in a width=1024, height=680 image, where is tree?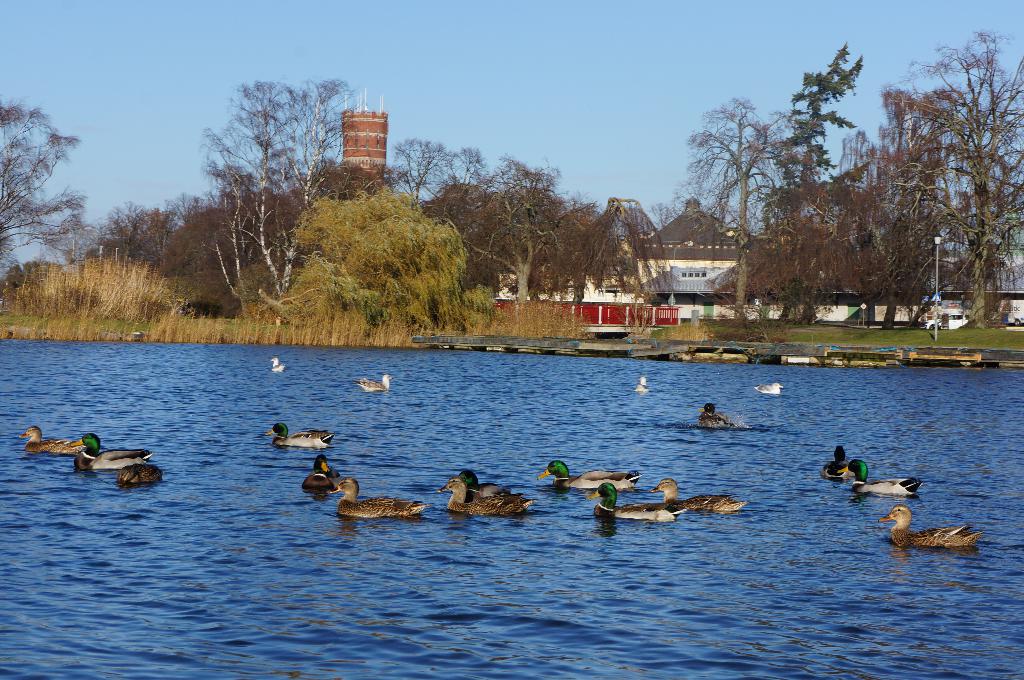
select_region(676, 95, 803, 317).
